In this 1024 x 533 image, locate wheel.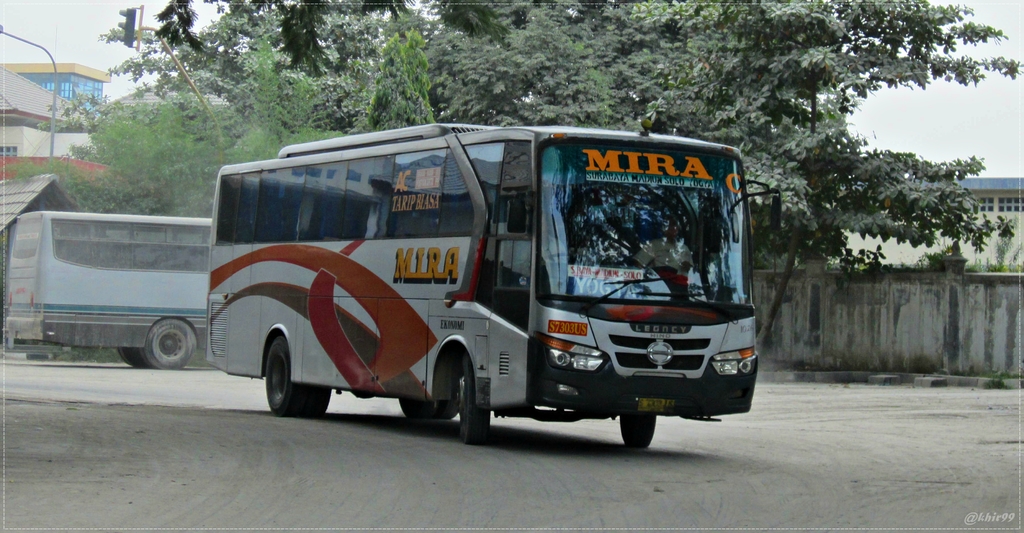
Bounding box: (621, 413, 656, 450).
